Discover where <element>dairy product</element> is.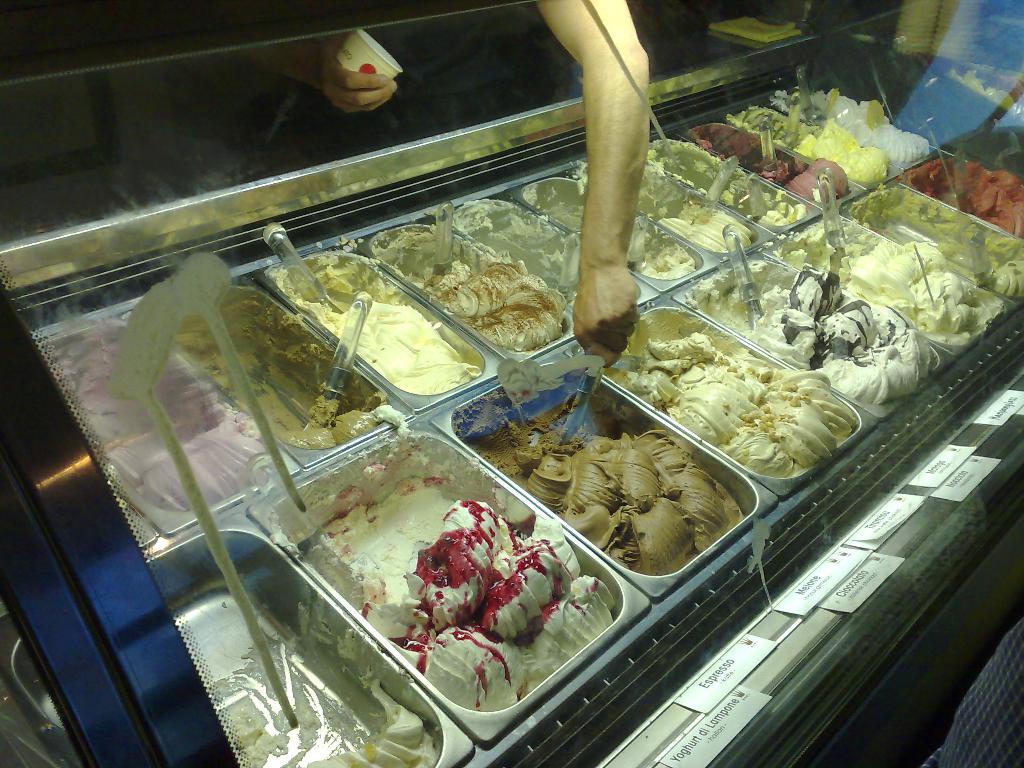
Discovered at [left=437, top=239, right=555, bottom=344].
